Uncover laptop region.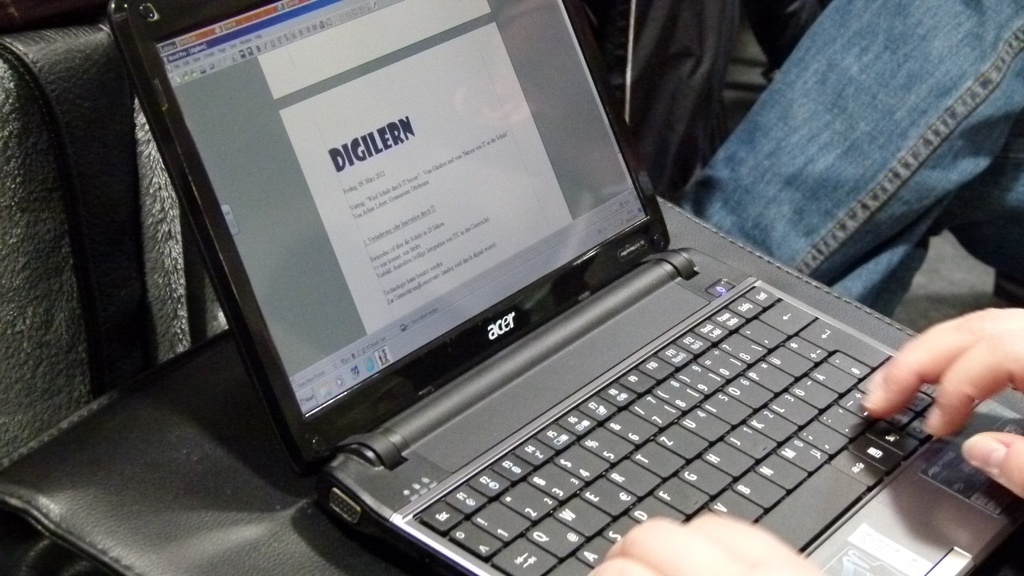
Uncovered: l=104, t=0, r=1023, b=575.
